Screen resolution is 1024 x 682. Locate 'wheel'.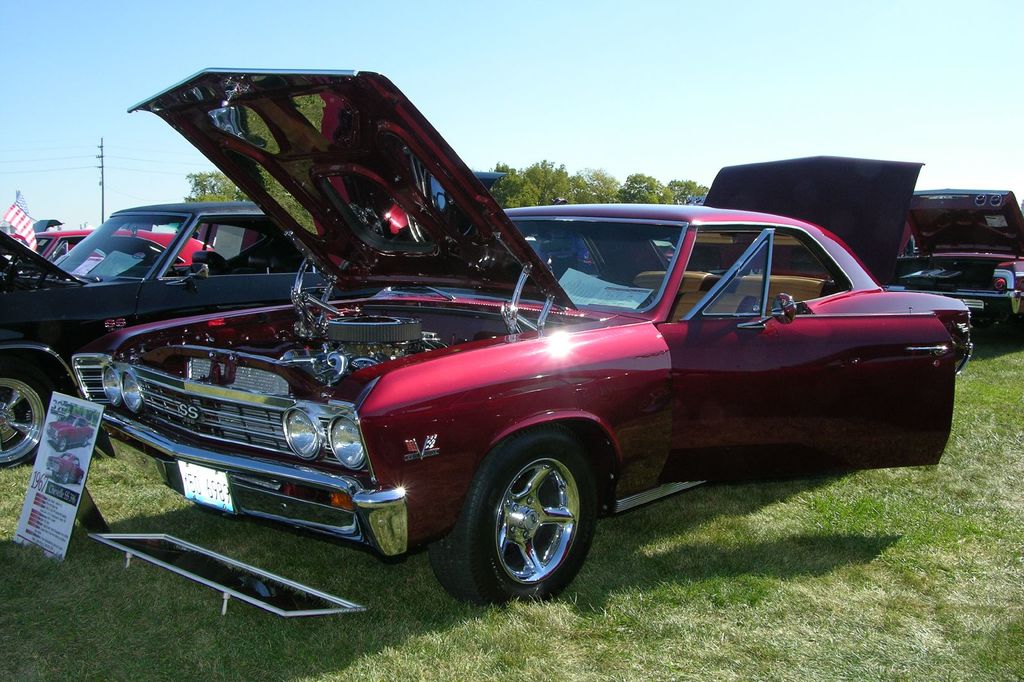
l=83, t=438, r=90, b=447.
